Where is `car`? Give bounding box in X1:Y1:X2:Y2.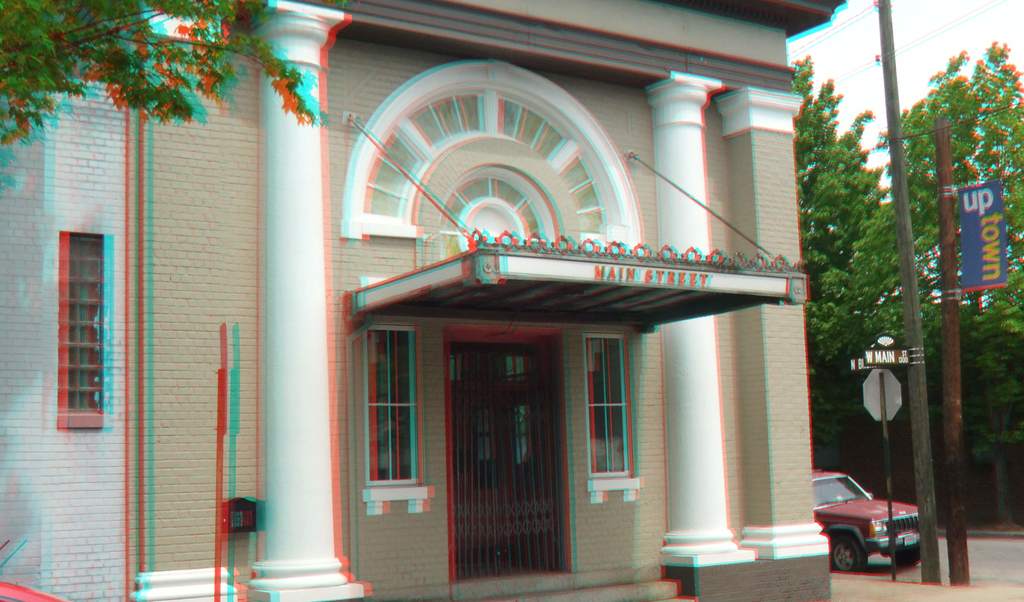
814:482:939:583.
